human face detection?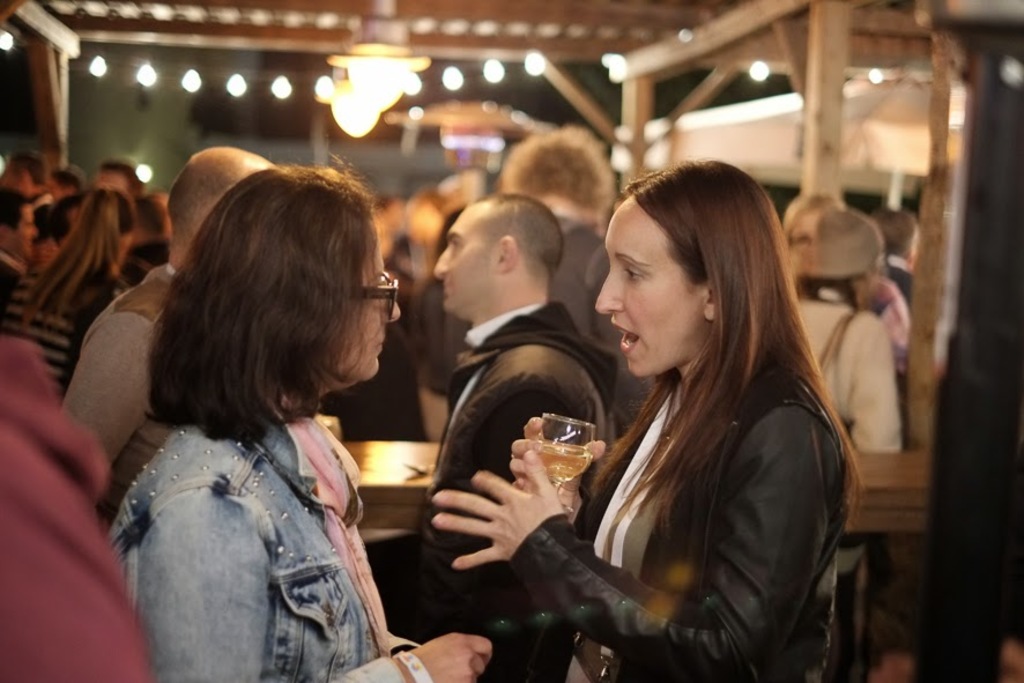
locate(425, 202, 492, 314)
